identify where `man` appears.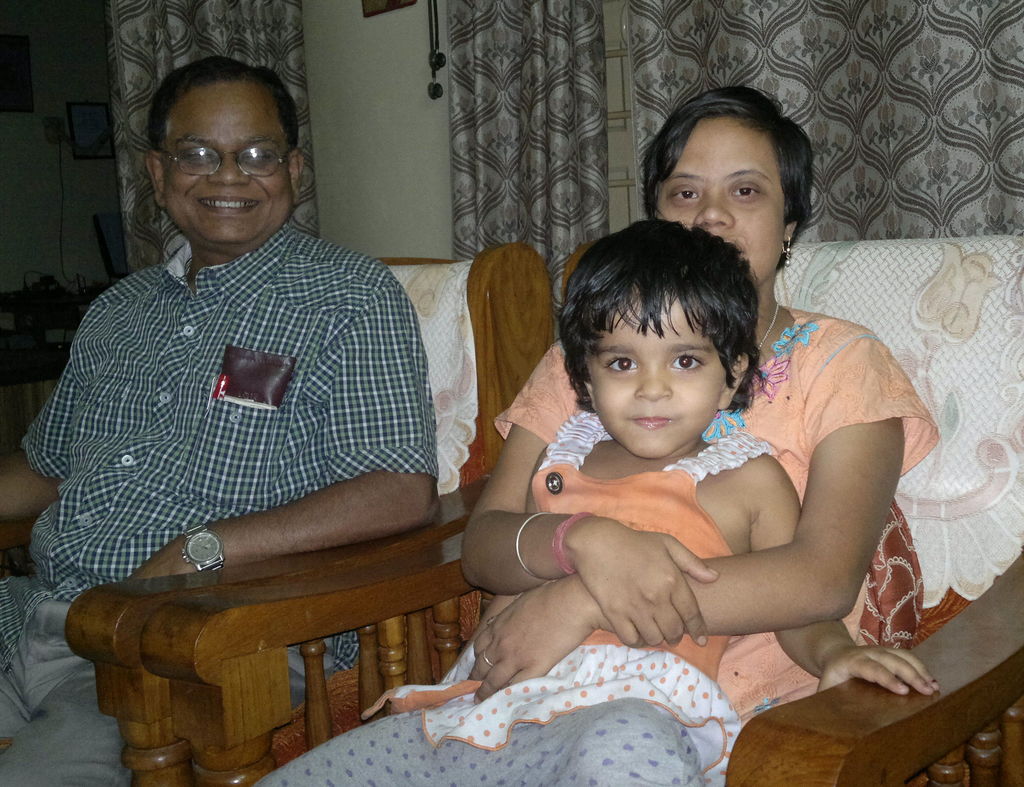
Appears at locate(0, 52, 442, 786).
